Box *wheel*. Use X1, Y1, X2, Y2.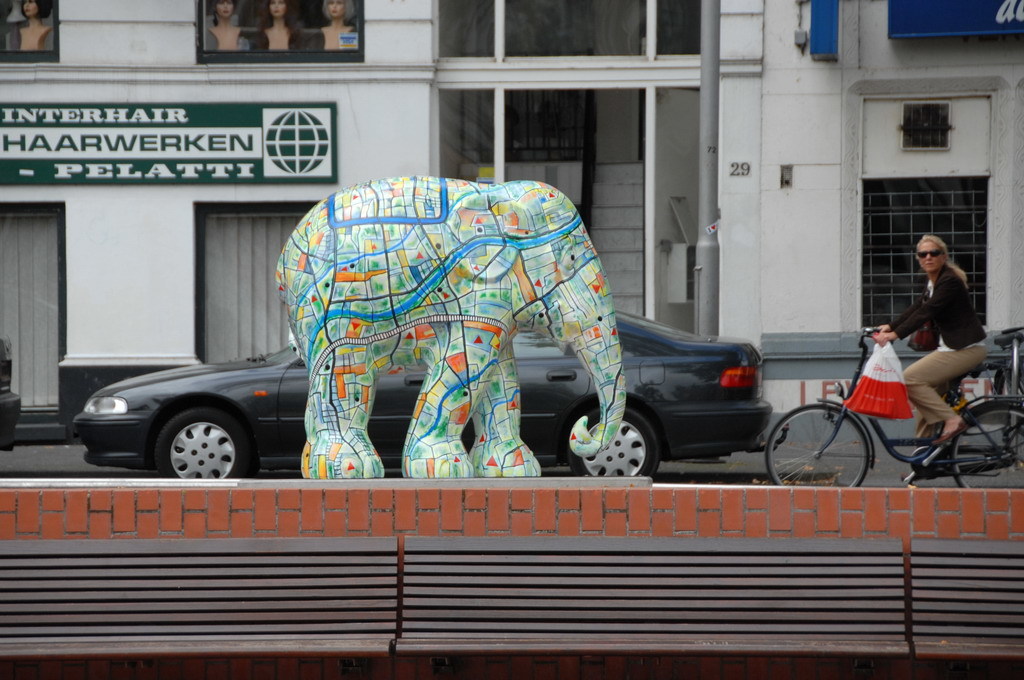
764, 405, 871, 491.
